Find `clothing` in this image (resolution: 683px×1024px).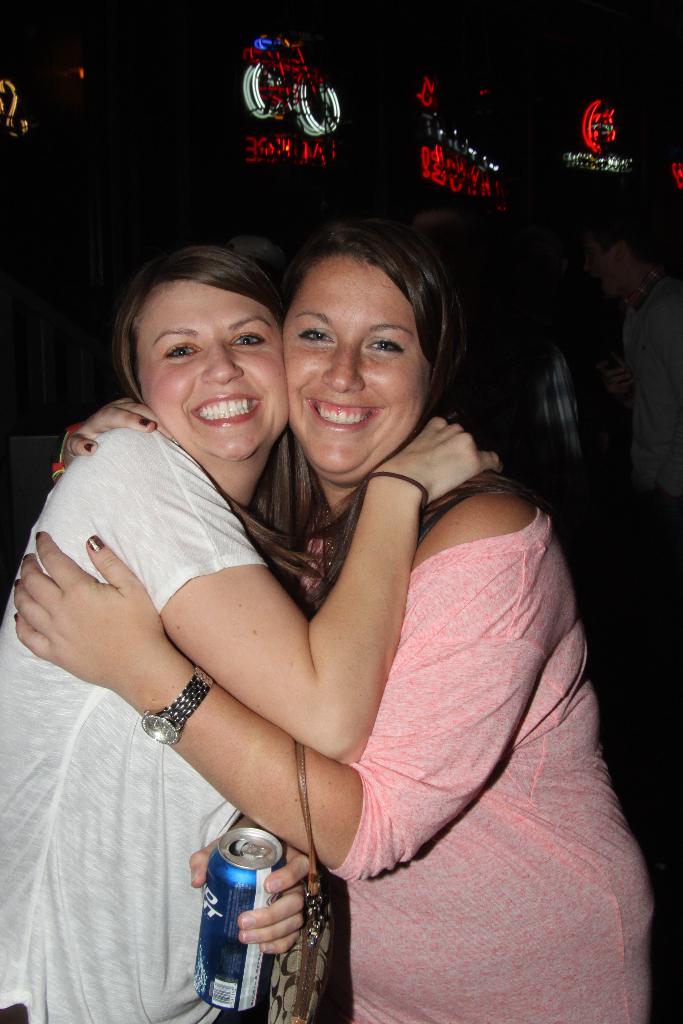
[left=318, top=392, right=627, bottom=1023].
